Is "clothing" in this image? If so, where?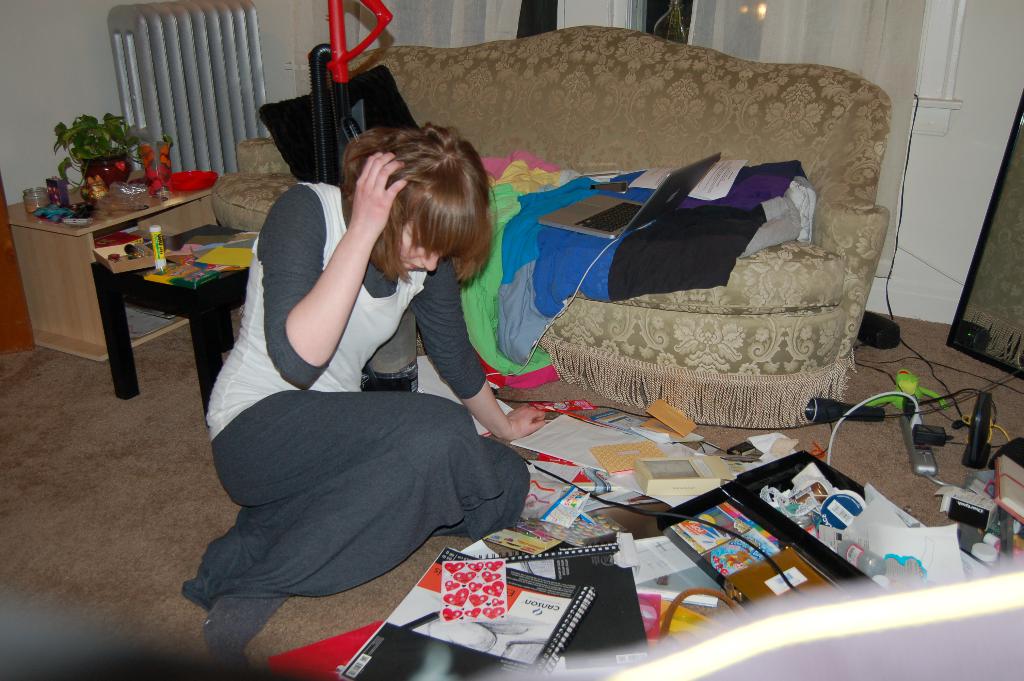
Yes, at BBox(209, 183, 524, 602).
